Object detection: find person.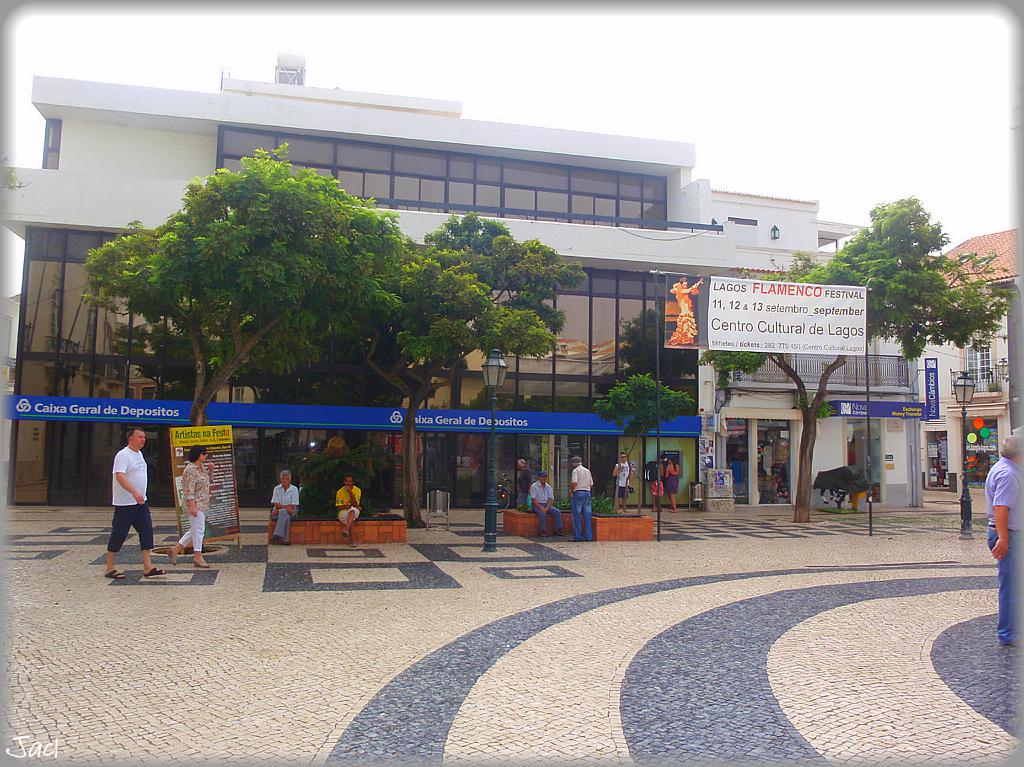
x1=568, y1=455, x2=590, y2=544.
